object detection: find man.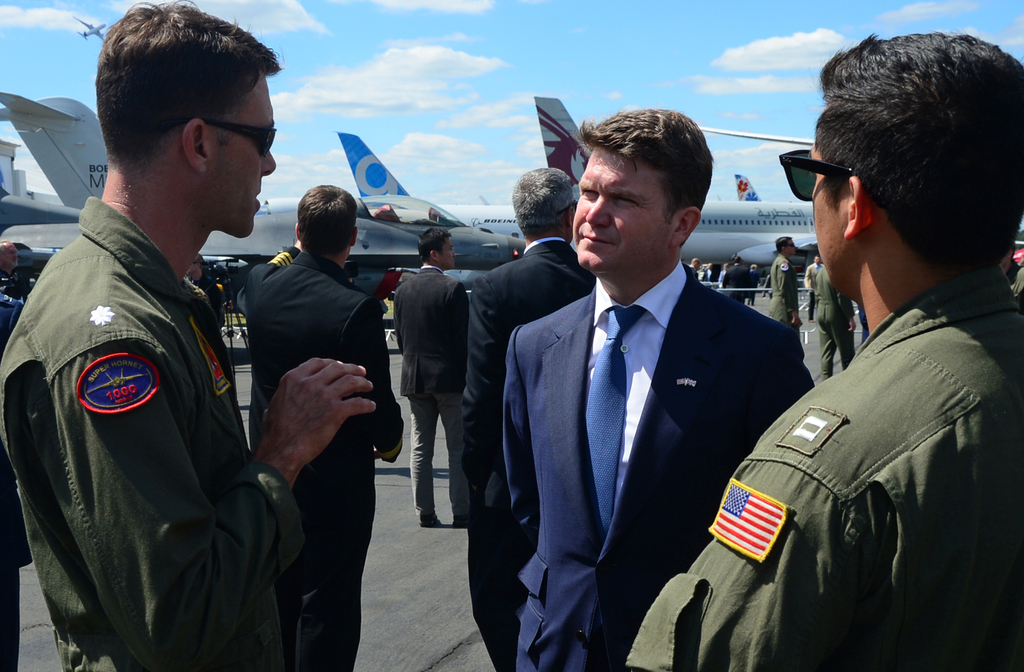
box=[812, 266, 856, 386].
